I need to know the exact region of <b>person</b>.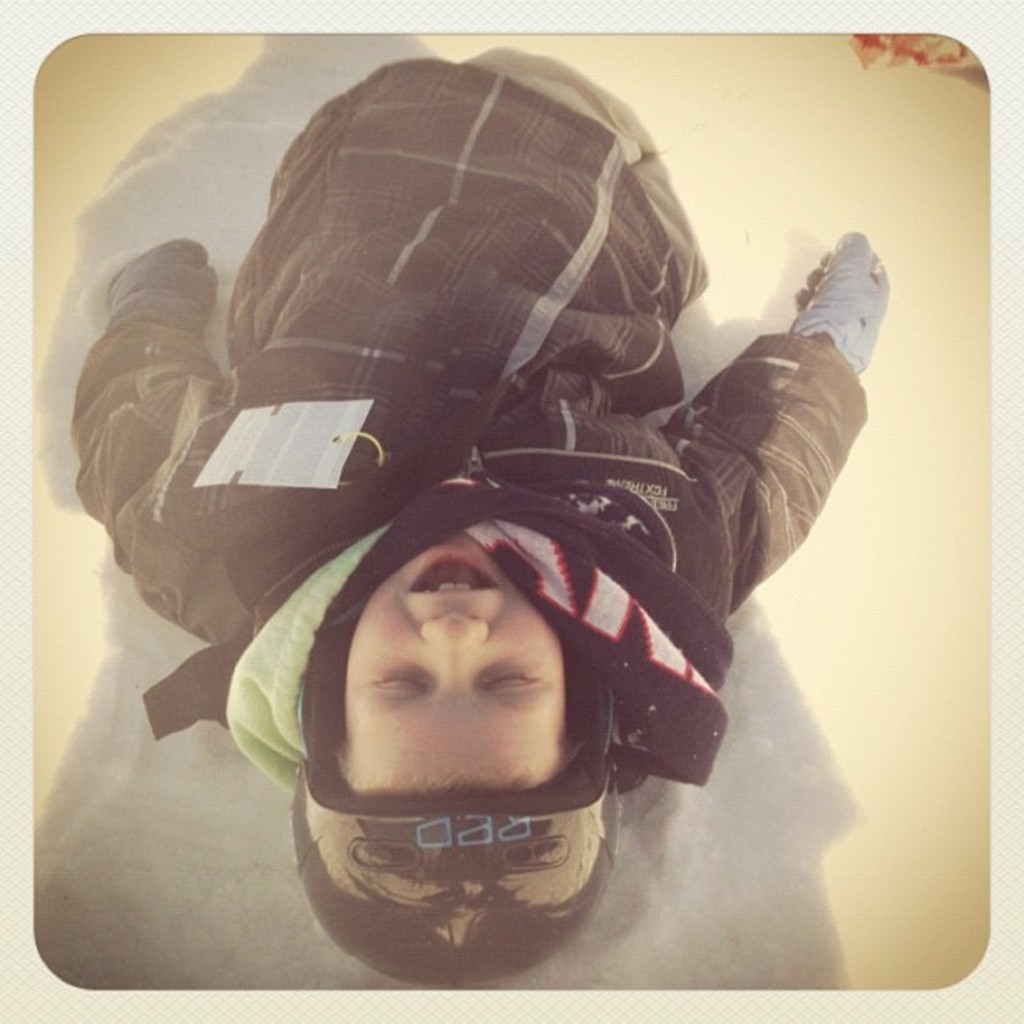
Region: <box>52,17,902,994</box>.
